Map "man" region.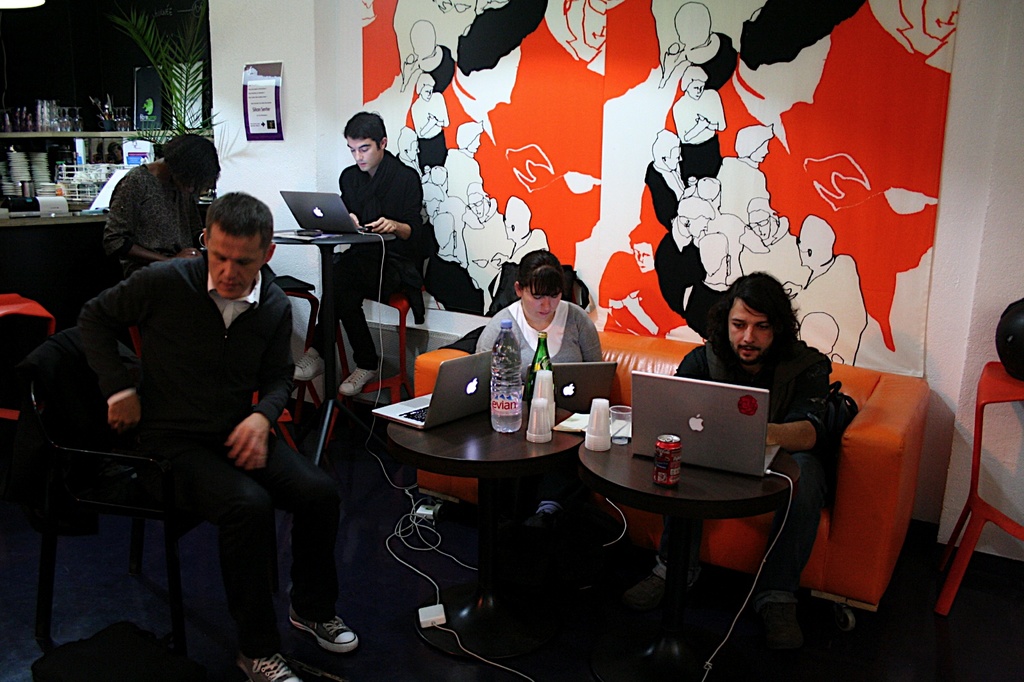
Mapped to detection(294, 102, 429, 399).
